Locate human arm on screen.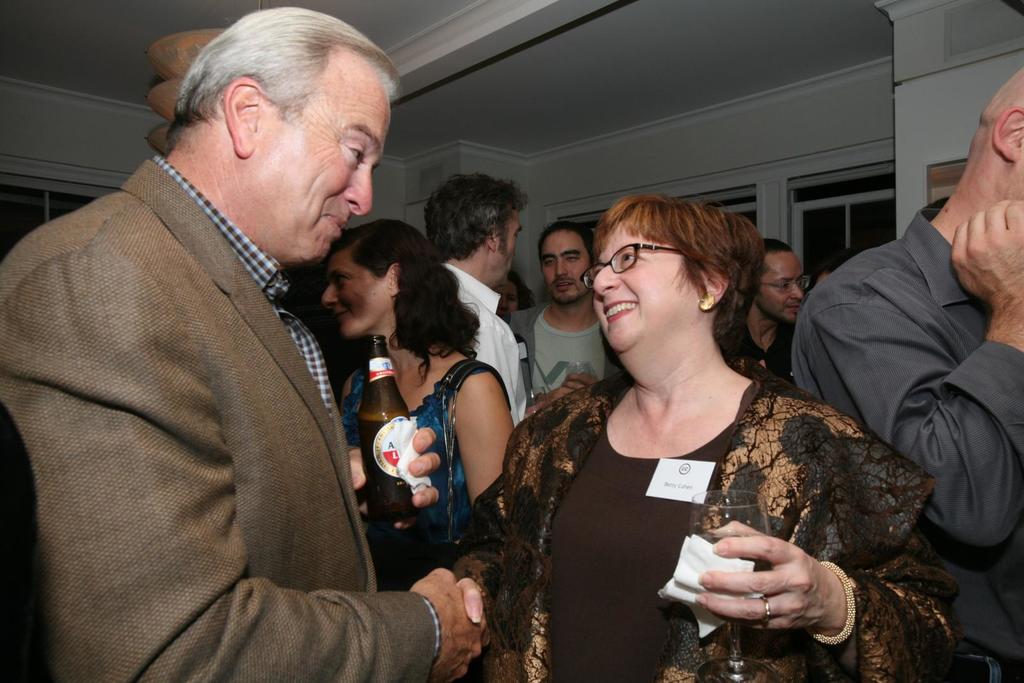
On screen at bbox(449, 352, 506, 483).
